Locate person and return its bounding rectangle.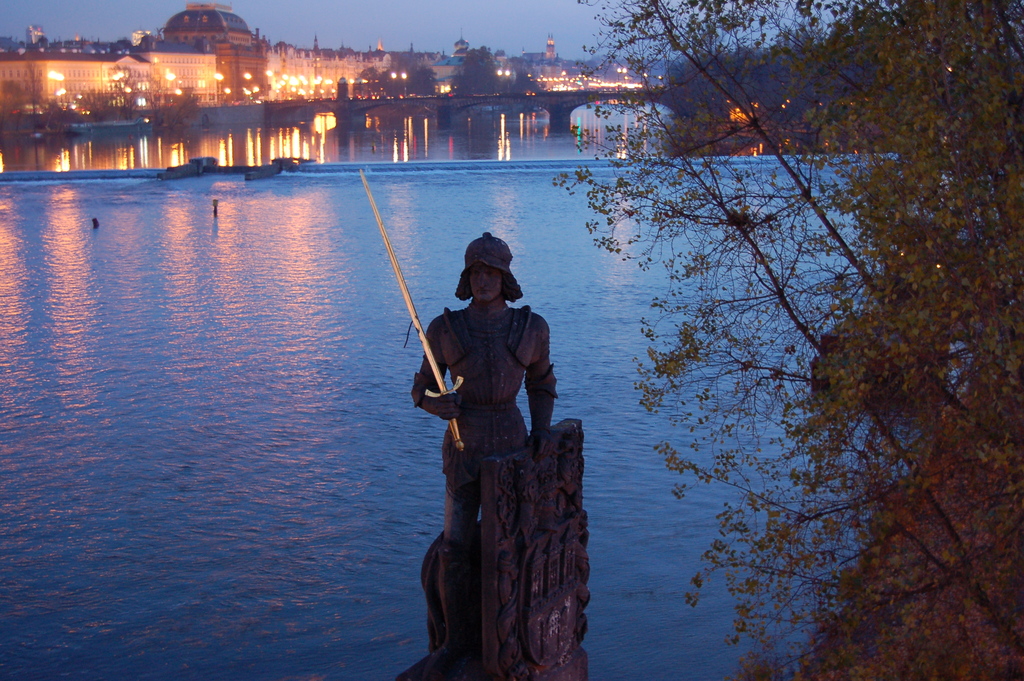
<box>401,229,561,680</box>.
